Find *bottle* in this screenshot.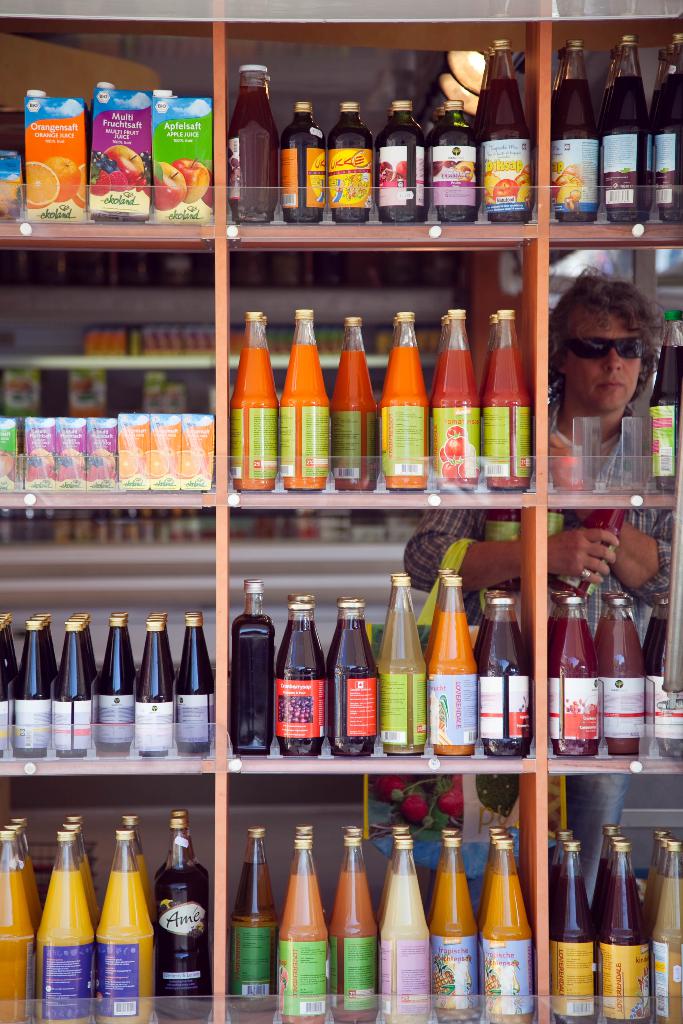
The bounding box for *bottle* is x1=232, y1=584, x2=279, y2=751.
